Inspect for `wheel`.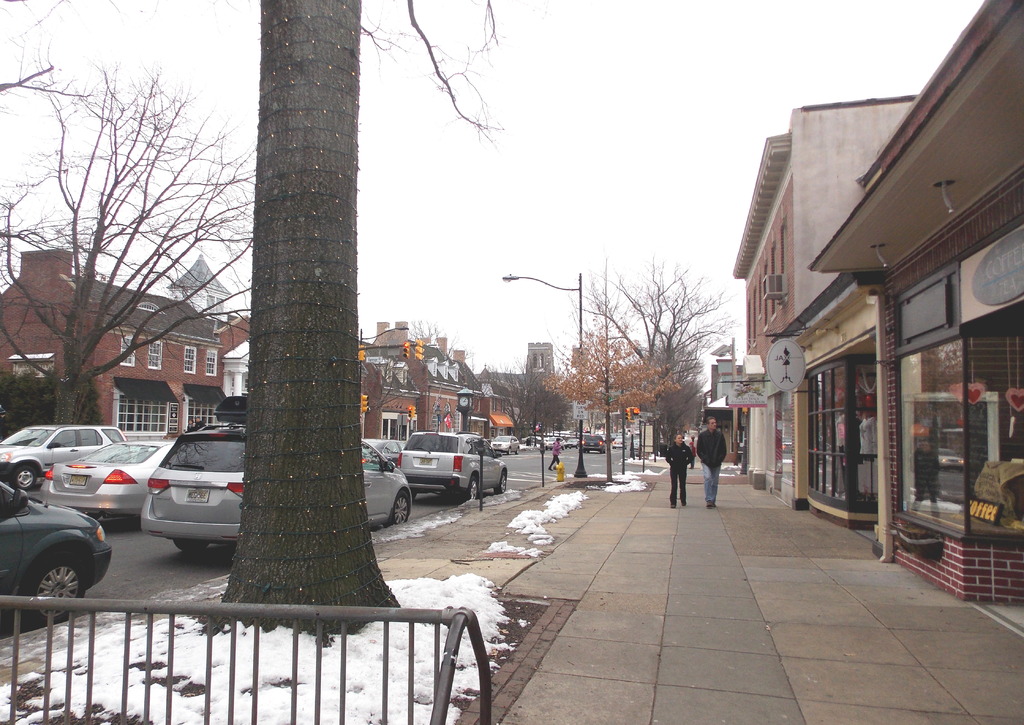
Inspection: region(463, 475, 482, 500).
